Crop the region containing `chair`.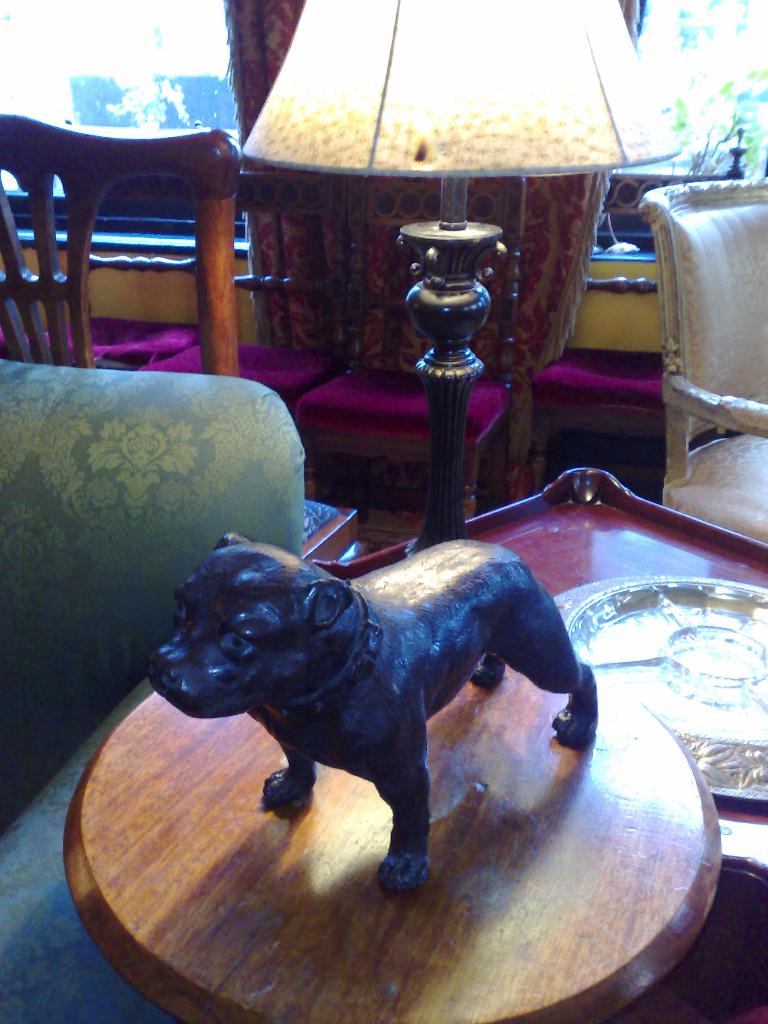
Crop region: box=[532, 335, 685, 489].
